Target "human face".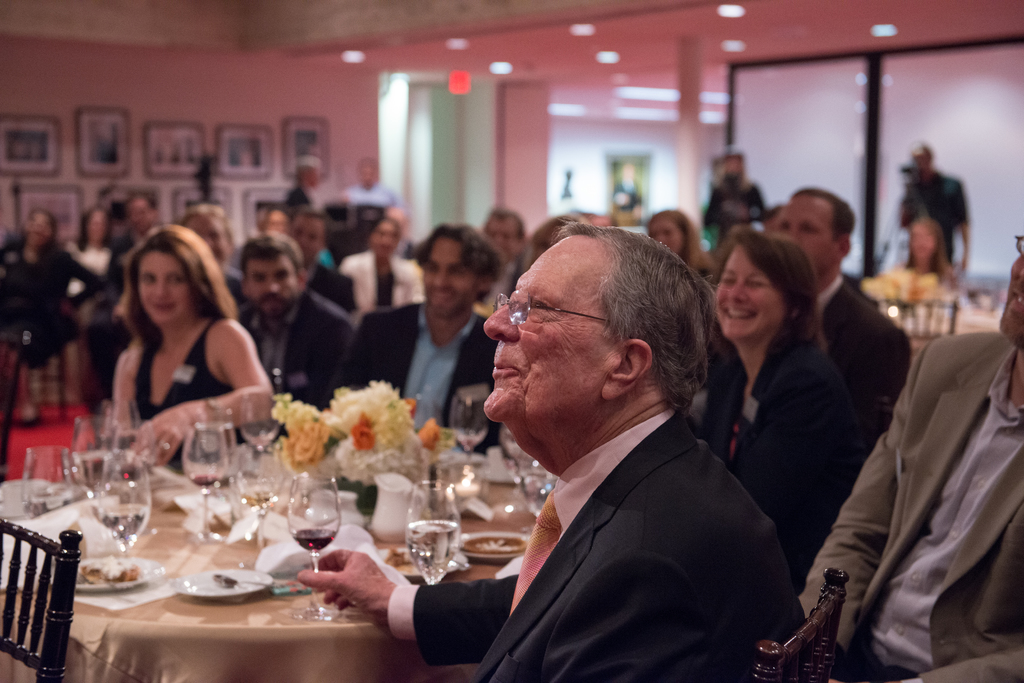
Target region: {"x1": 422, "y1": 239, "x2": 477, "y2": 315}.
